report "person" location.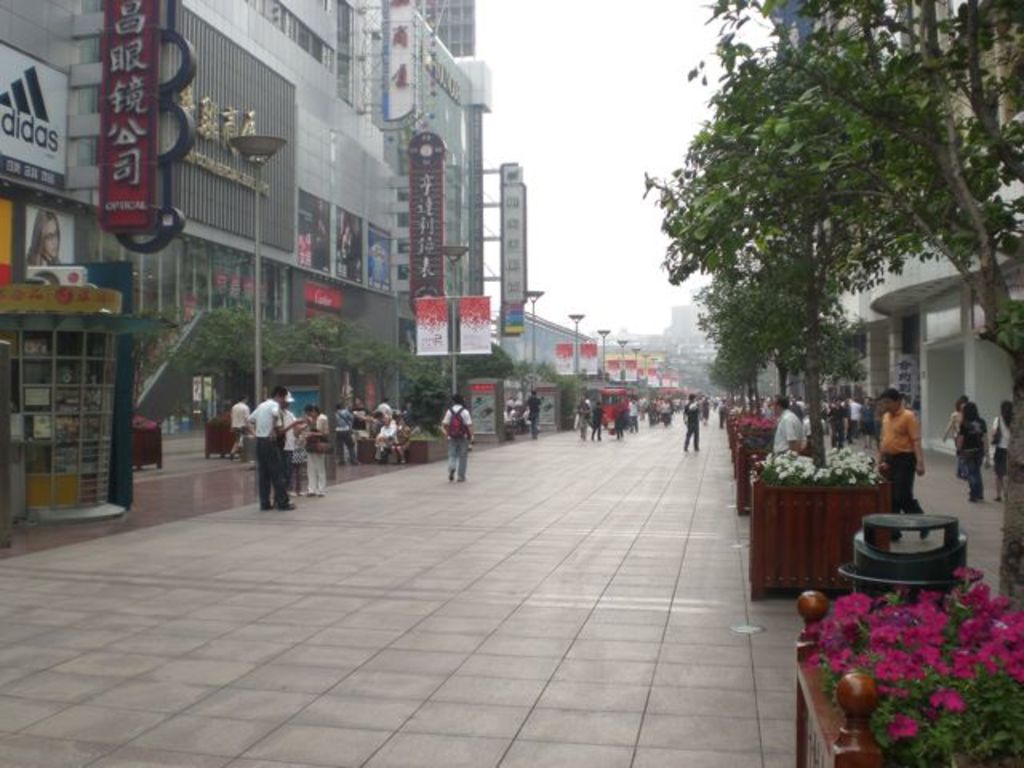
Report: 296,397,330,499.
